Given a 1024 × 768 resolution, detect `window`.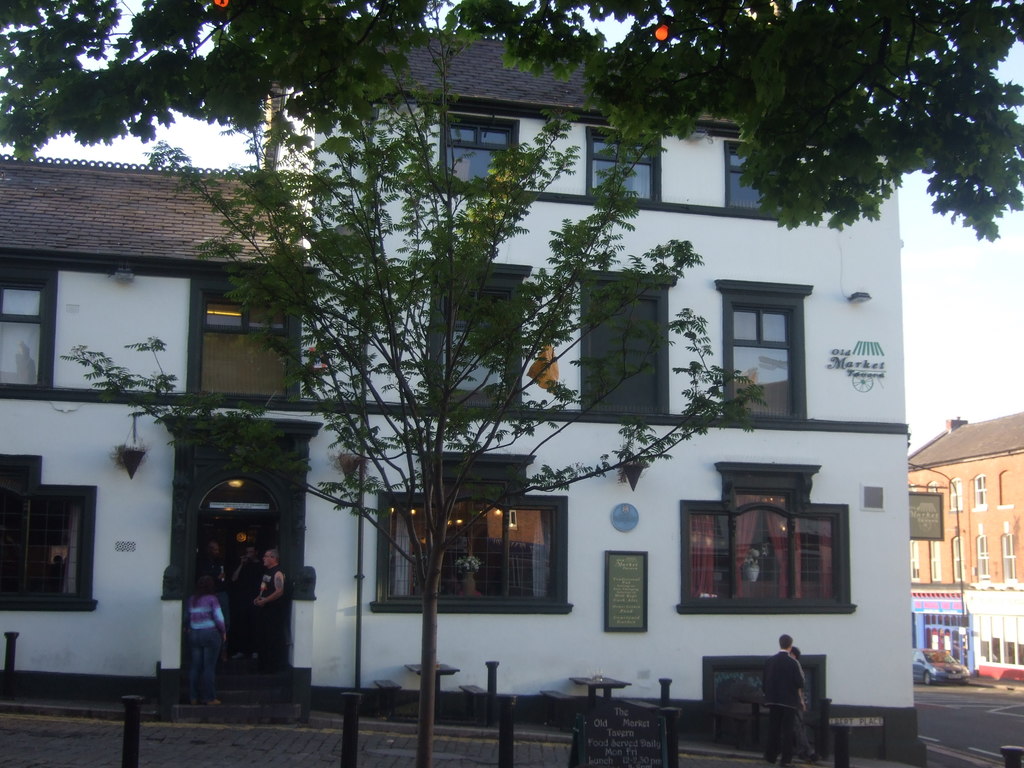
x1=432, y1=116, x2=525, y2=198.
